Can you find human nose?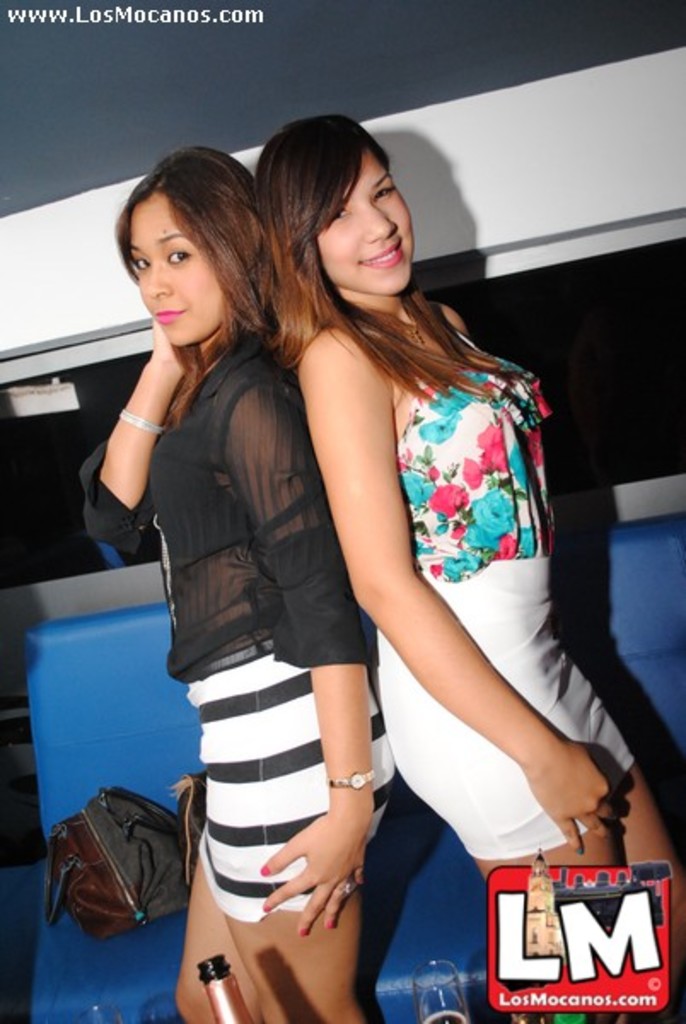
Yes, bounding box: <box>362,205,398,242</box>.
